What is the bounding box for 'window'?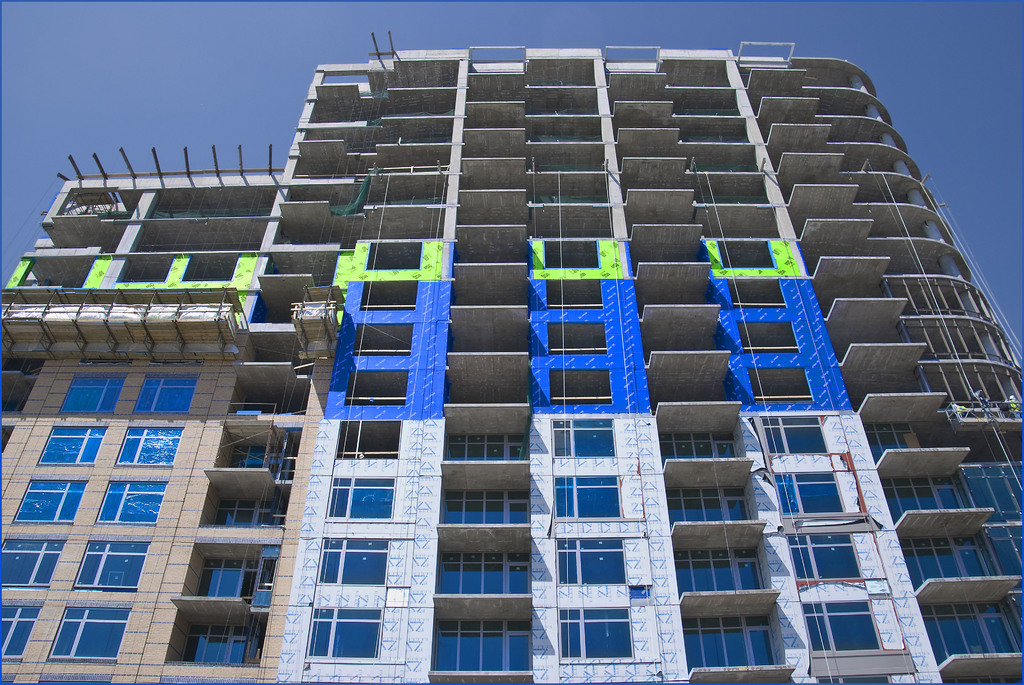
881,479,963,526.
